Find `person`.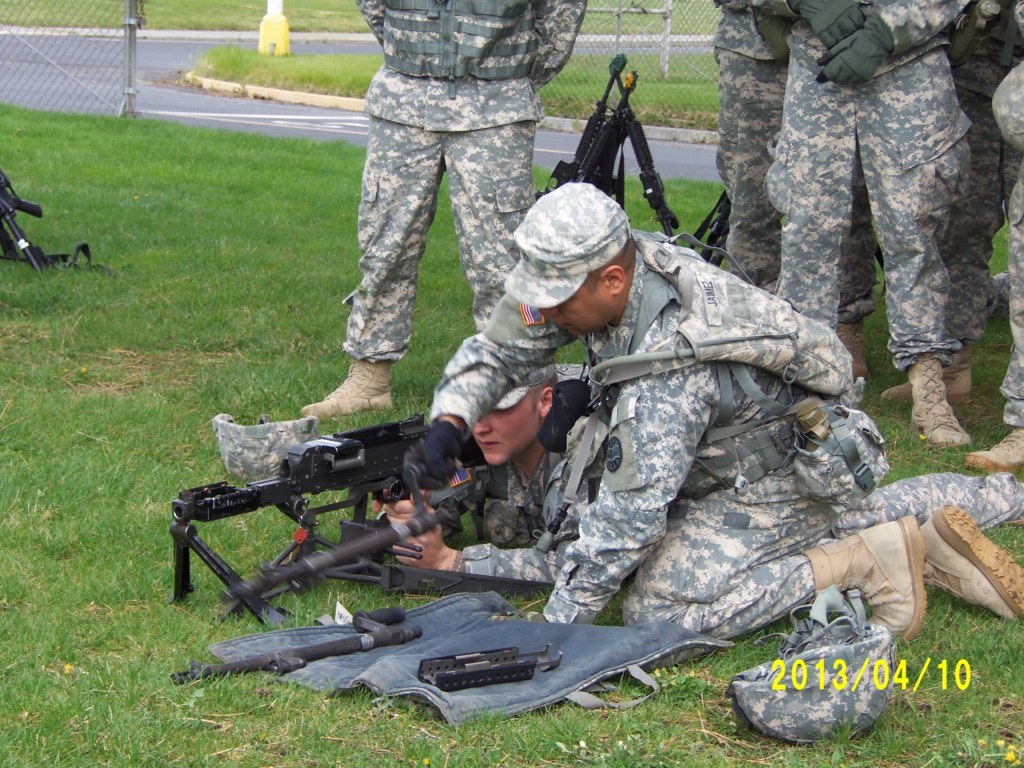
l=717, t=0, r=876, b=373.
